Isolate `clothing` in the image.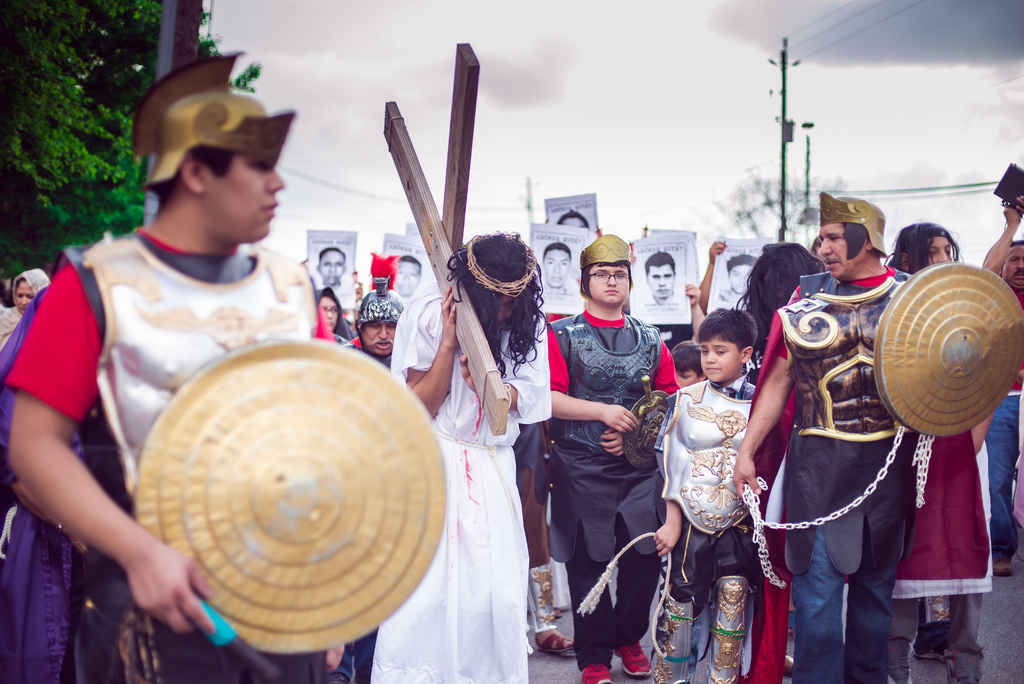
Isolated region: [888, 590, 985, 678].
